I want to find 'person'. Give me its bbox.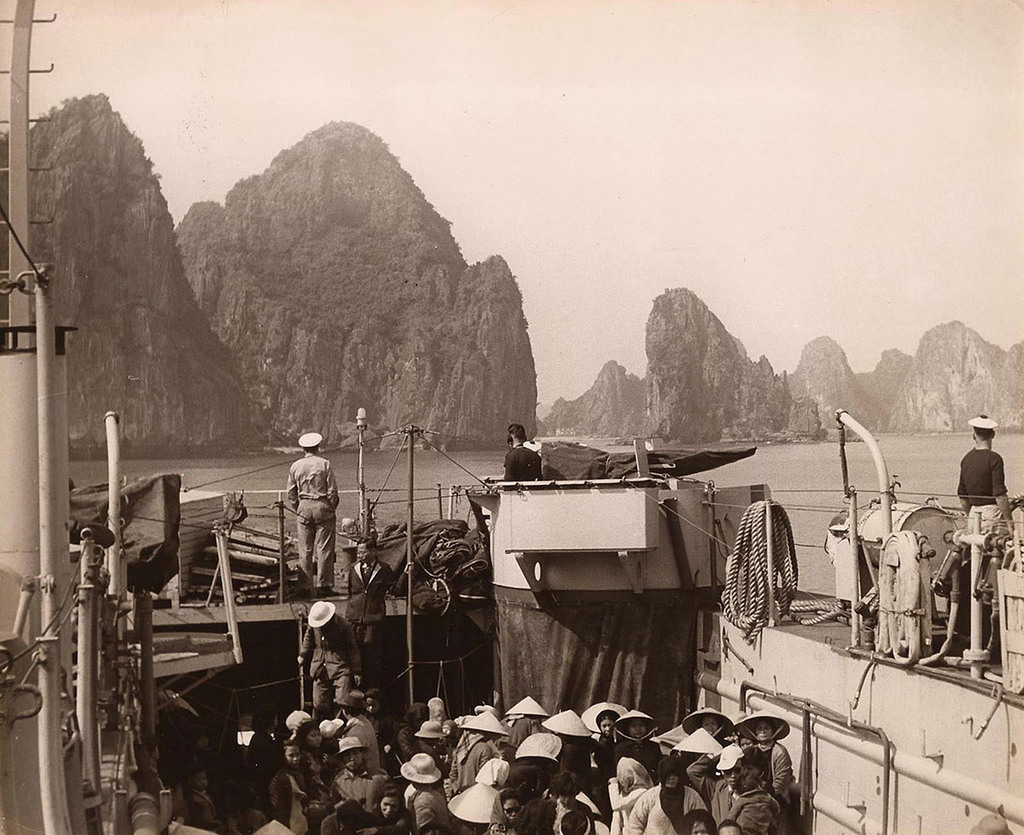
[x1=954, y1=410, x2=1016, y2=530].
